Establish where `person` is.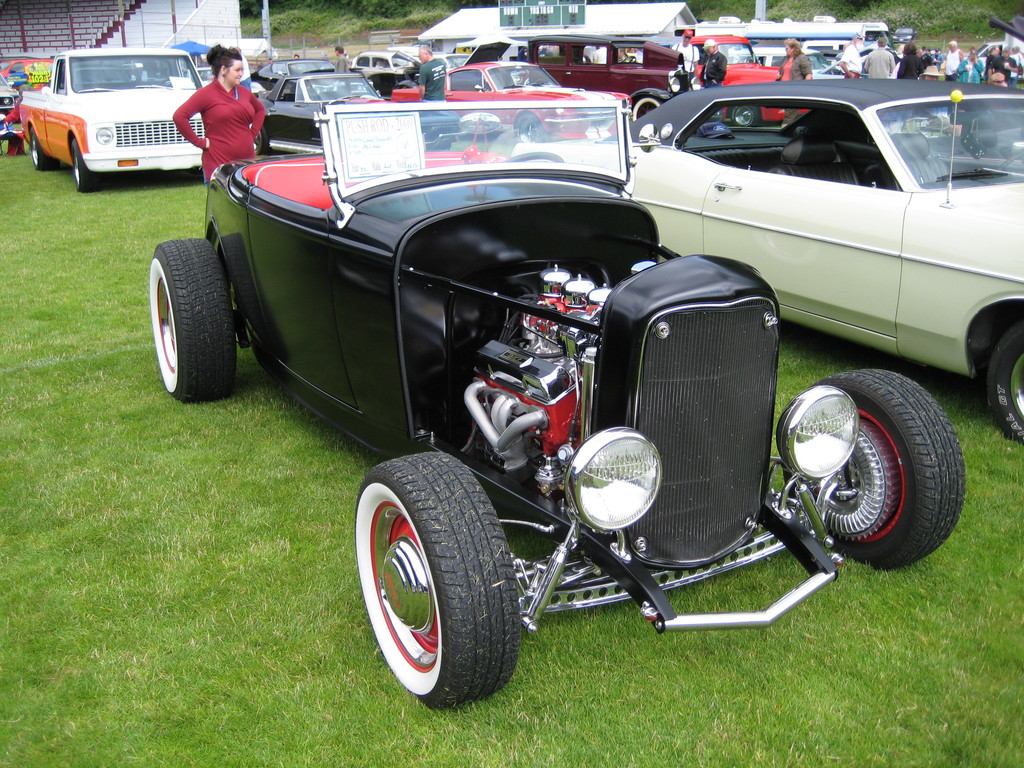
Established at box(330, 47, 351, 86).
